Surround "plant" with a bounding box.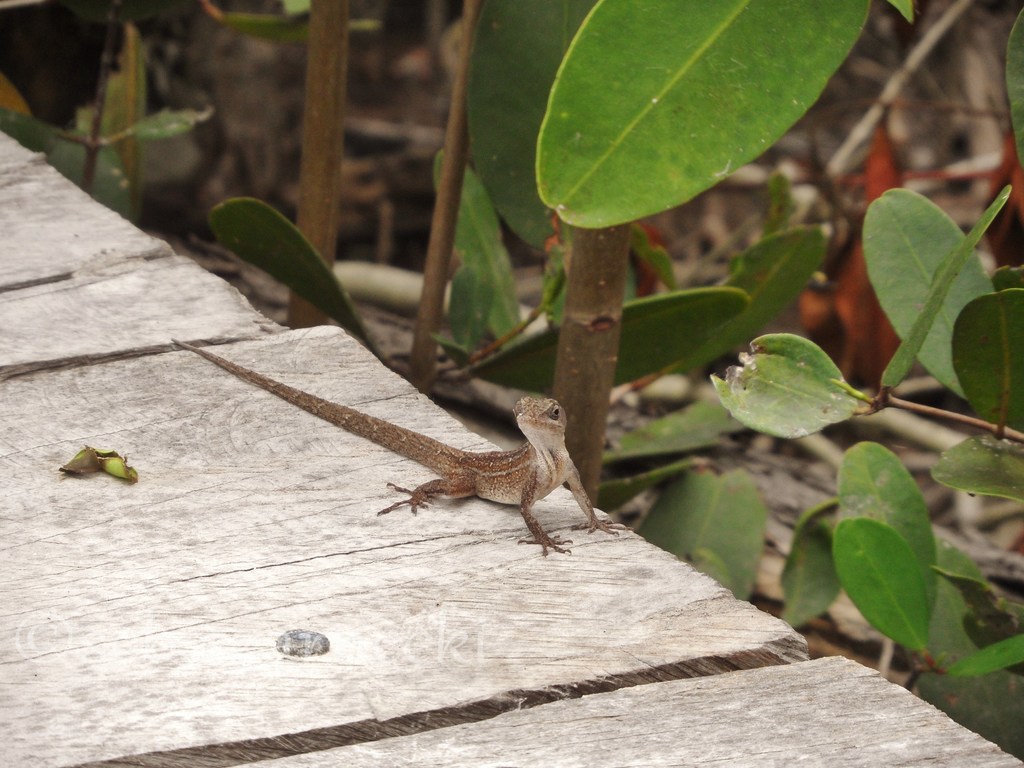
{"left": 209, "top": 0, "right": 821, "bottom": 394}.
